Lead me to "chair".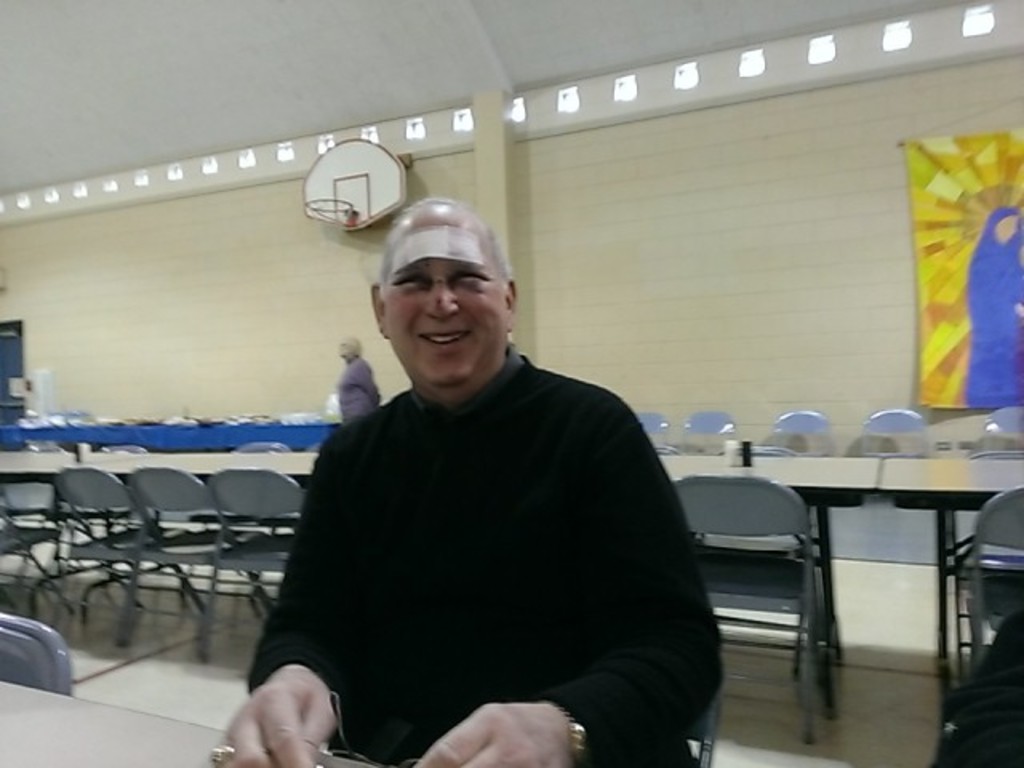
Lead to left=54, top=469, right=131, bottom=621.
